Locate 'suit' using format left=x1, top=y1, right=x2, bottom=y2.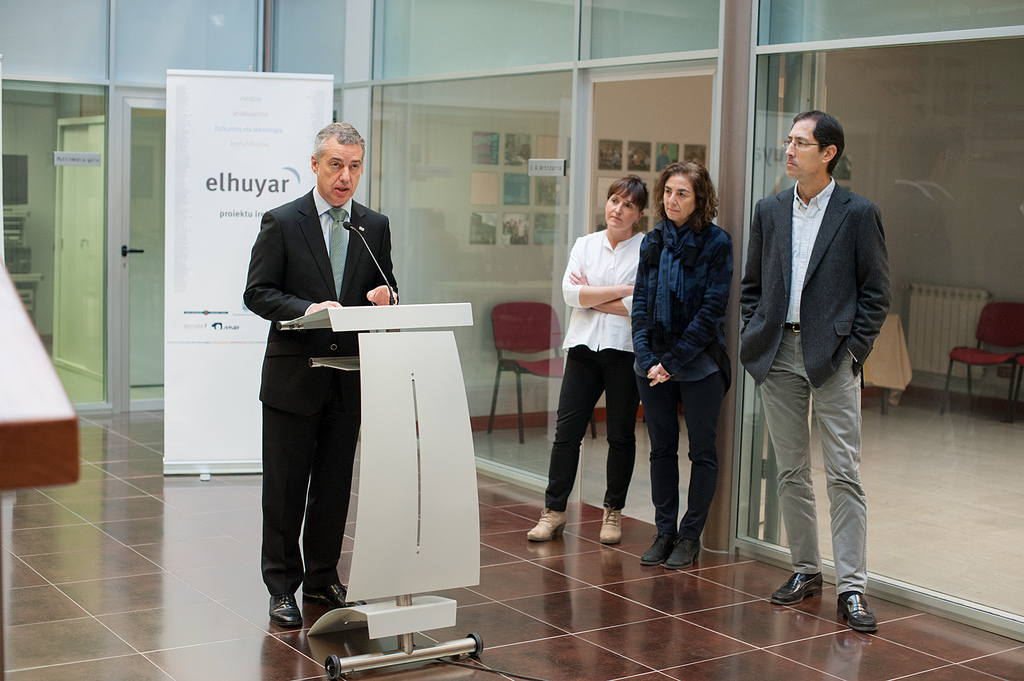
left=249, top=136, right=413, bottom=636.
